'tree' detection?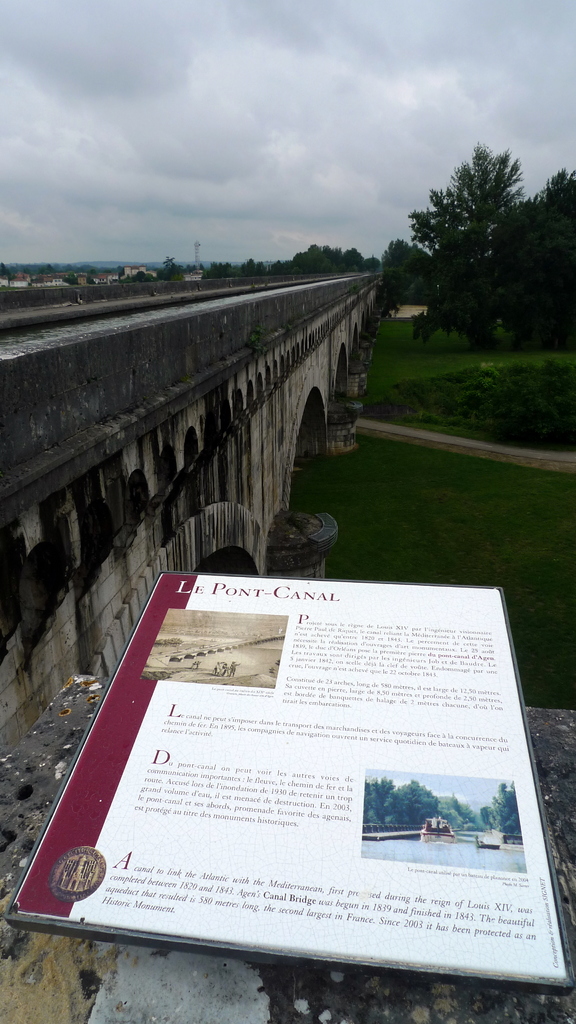
(388,134,538,352)
